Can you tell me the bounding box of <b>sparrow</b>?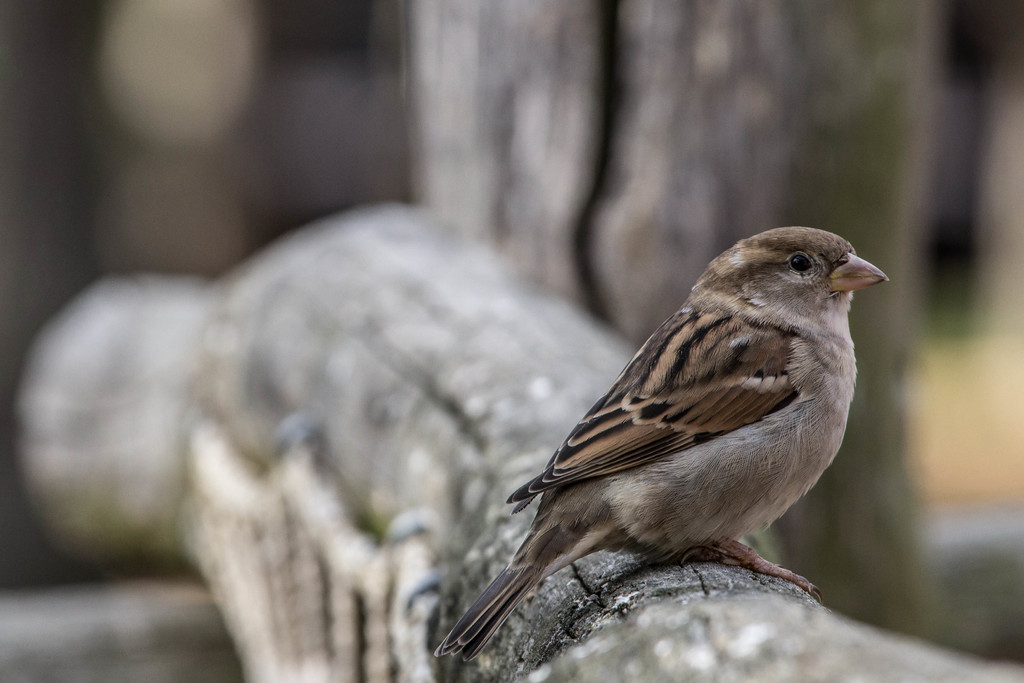
bbox(439, 217, 893, 673).
